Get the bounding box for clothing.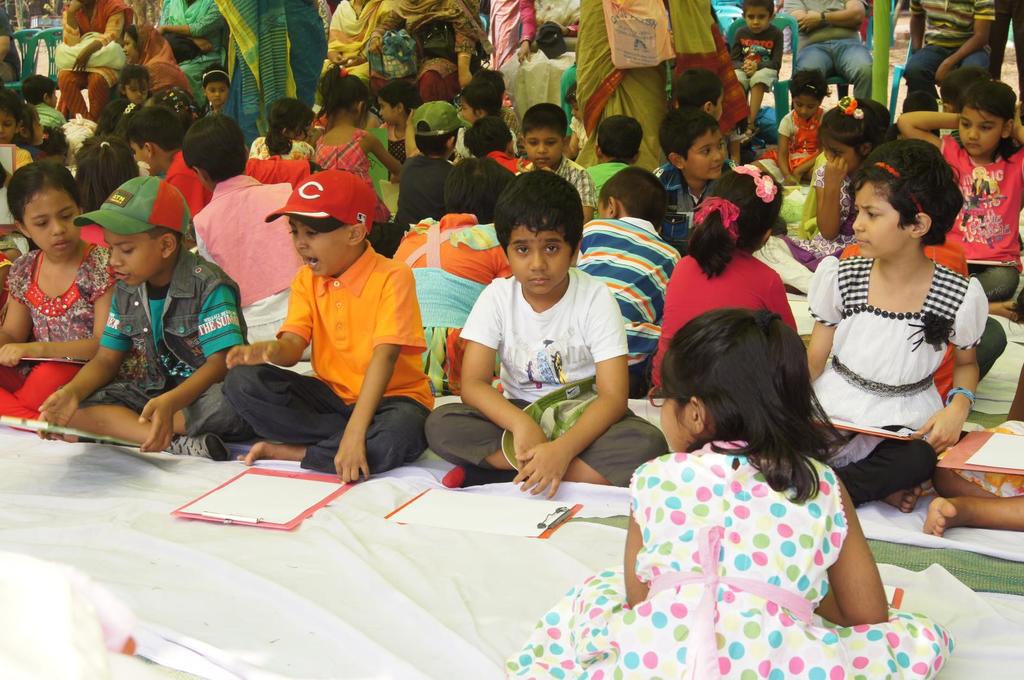
58, 0, 144, 125.
